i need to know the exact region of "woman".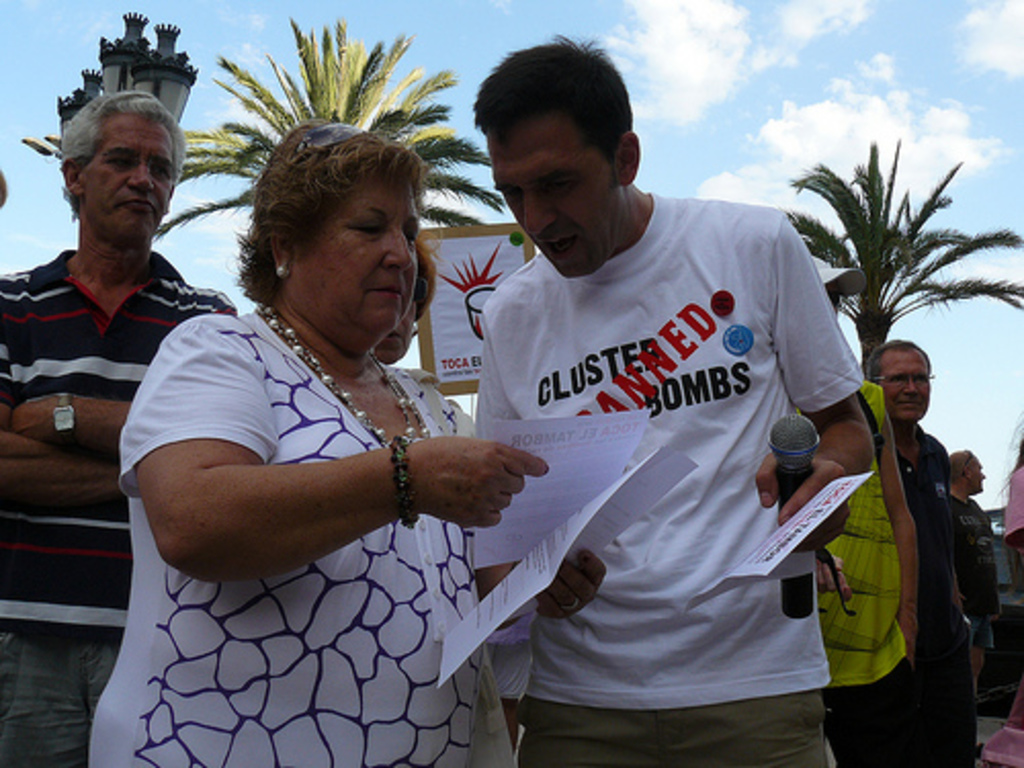
Region: select_region(119, 80, 530, 639).
